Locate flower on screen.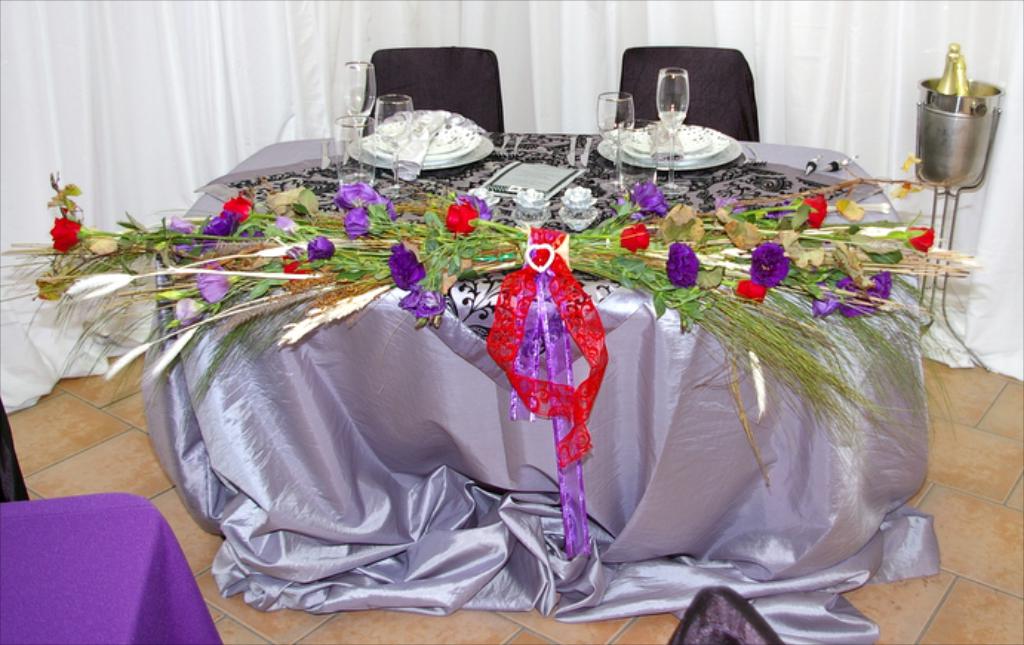
On screen at x1=470 y1=197 x2=492 y2=219.
